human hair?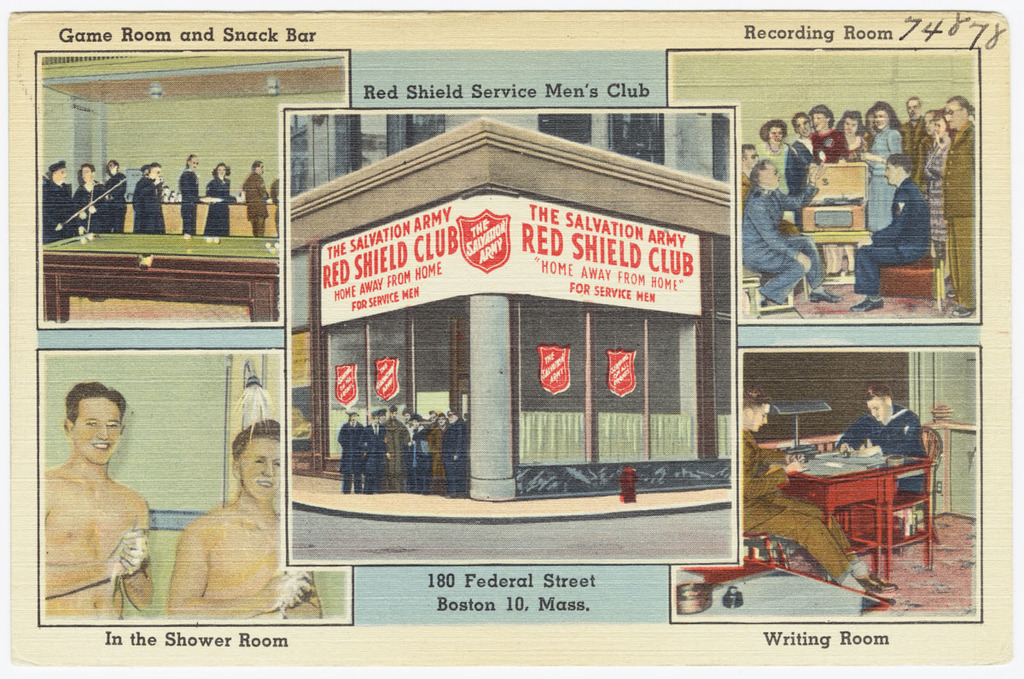
67, 383, 125, 424
